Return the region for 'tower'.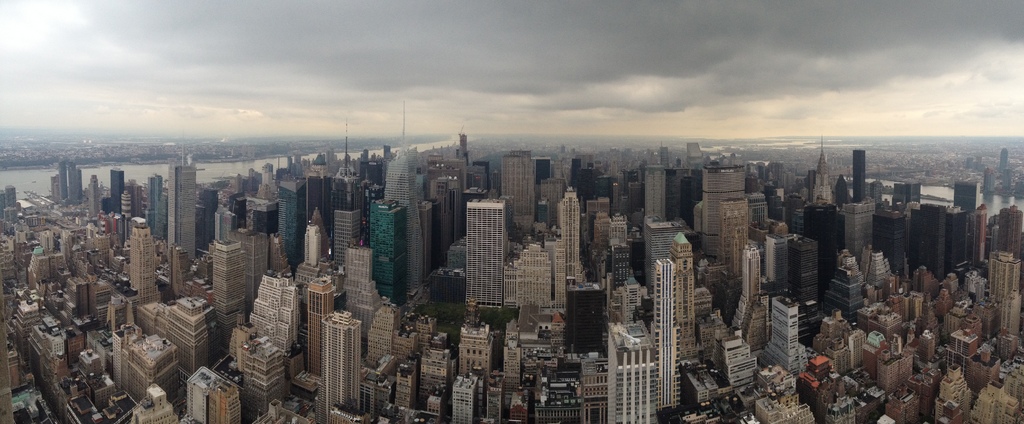
pyautogui.locateOnScreen(141, 170, 166, 211).
